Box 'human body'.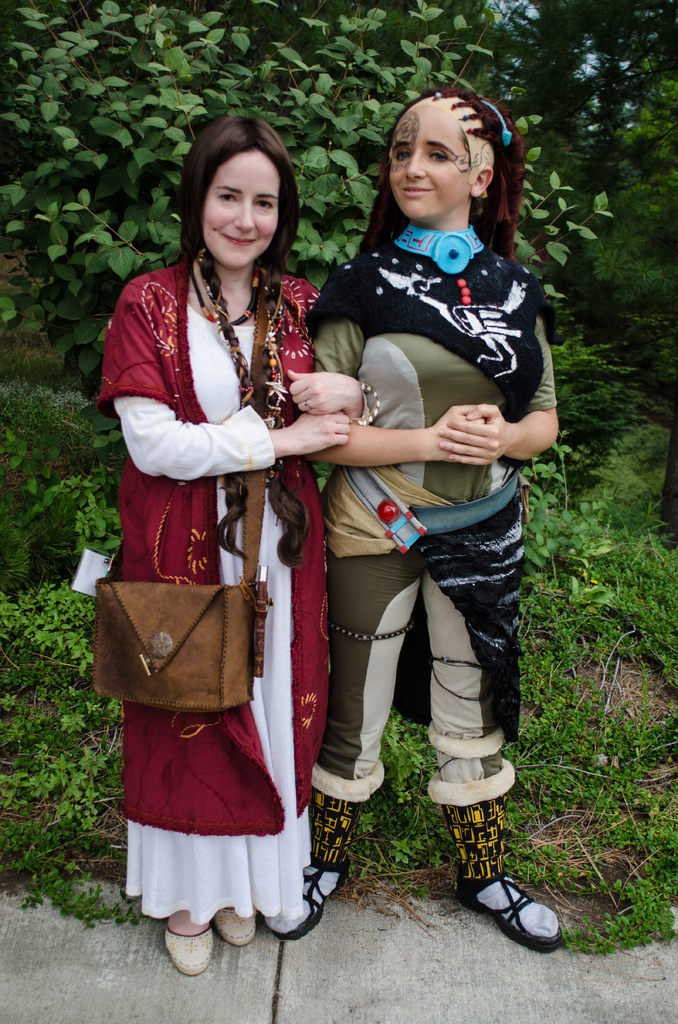
bbox=(89, 109, 351, 982).
